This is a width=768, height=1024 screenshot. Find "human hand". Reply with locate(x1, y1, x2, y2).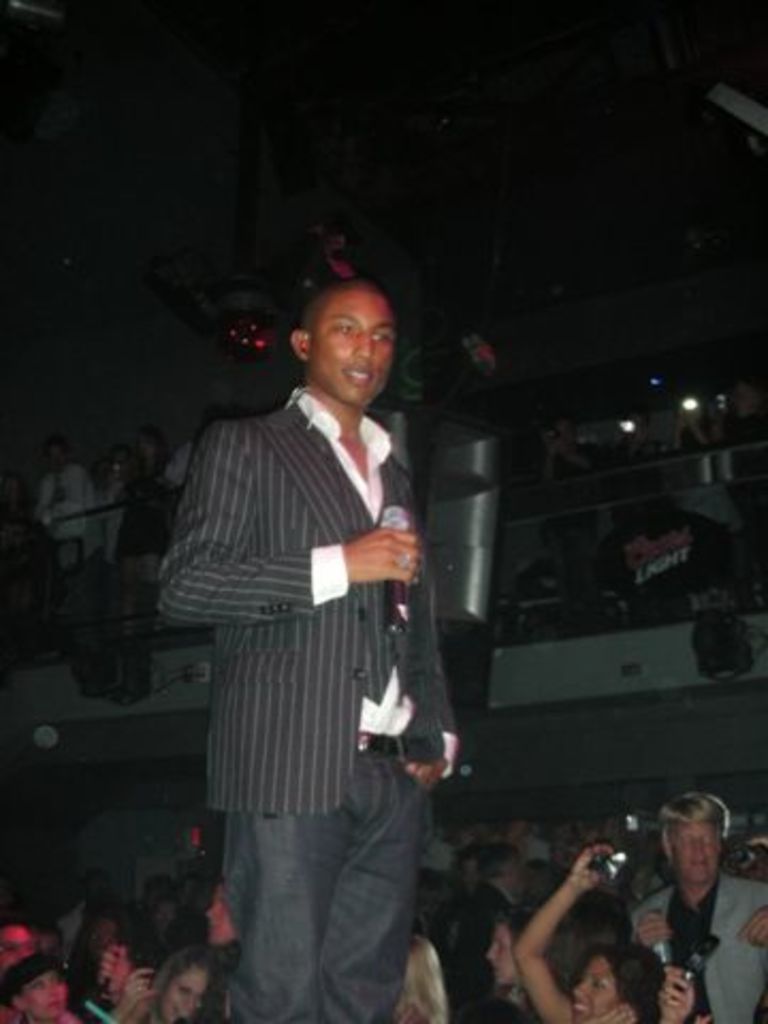
locate(661, 962, 698, 1022).
